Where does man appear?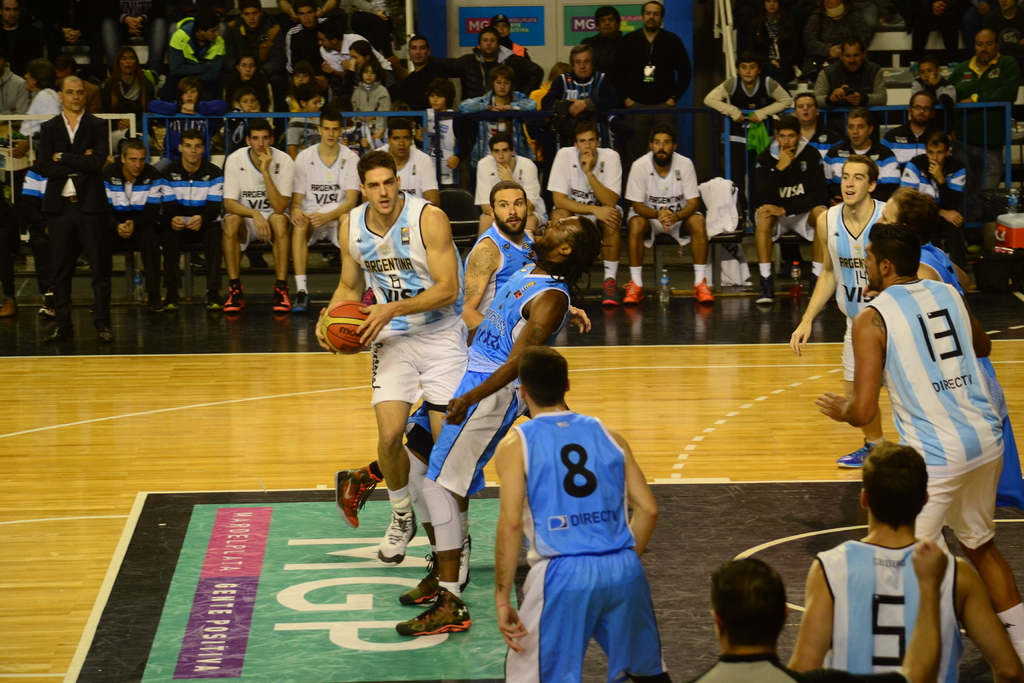
Appears at <box>387,37,454,153</box>.
